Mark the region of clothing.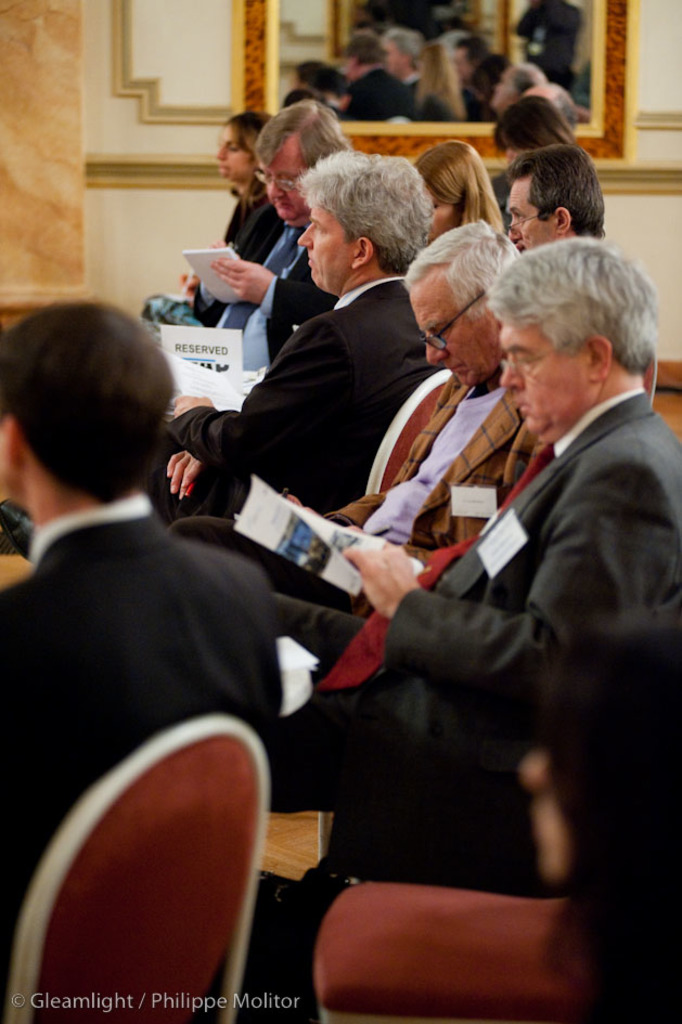
Region: (x1=304, y1=425, x2=681, y2=863).
